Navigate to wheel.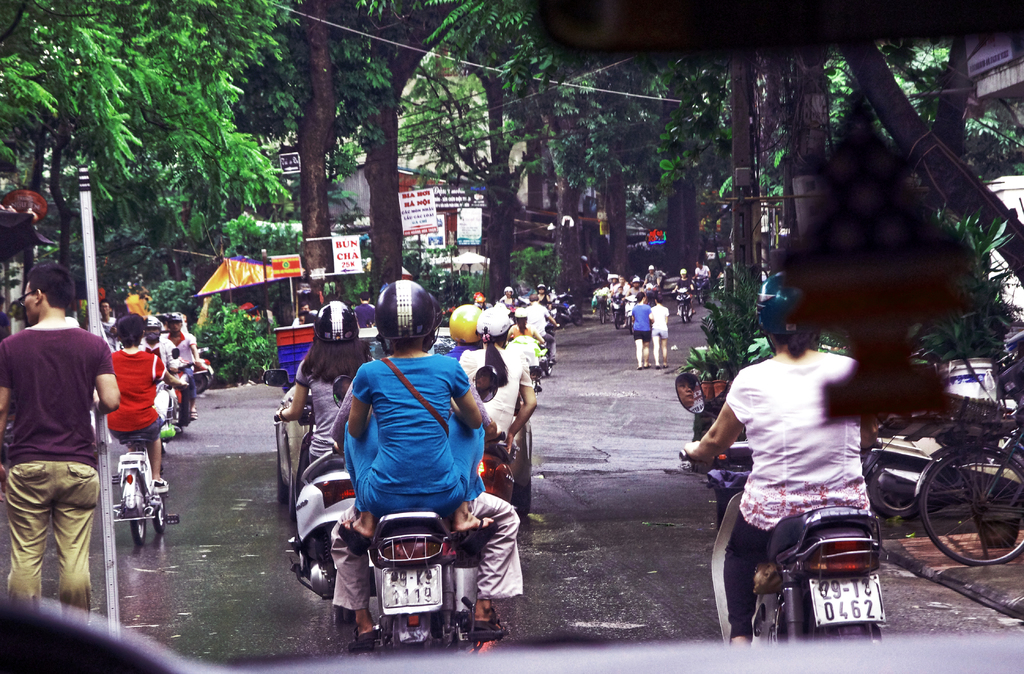
Navigation target: bbox=(191, 372, 209, 397).
